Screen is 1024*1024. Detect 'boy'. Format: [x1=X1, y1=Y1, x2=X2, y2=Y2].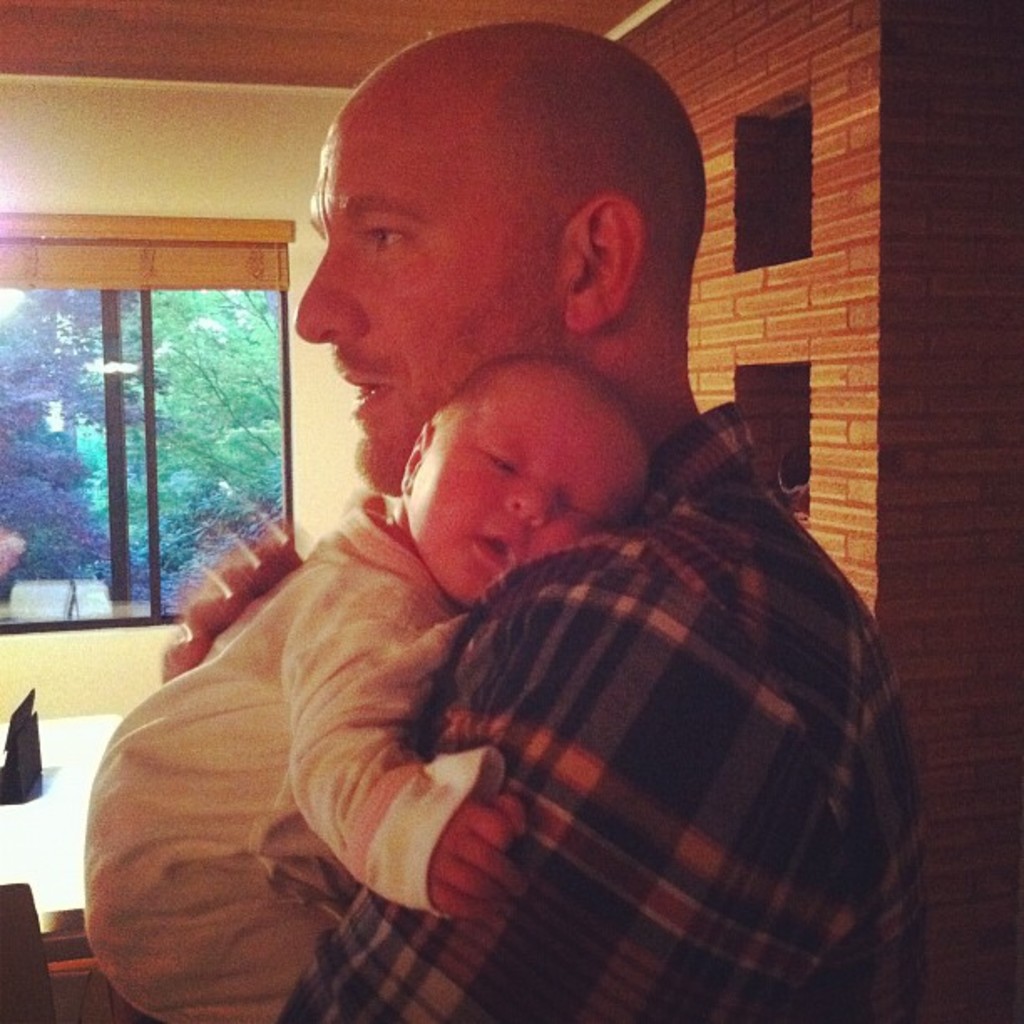
[x1=72, y1=341, x2=659, y2=1022].
